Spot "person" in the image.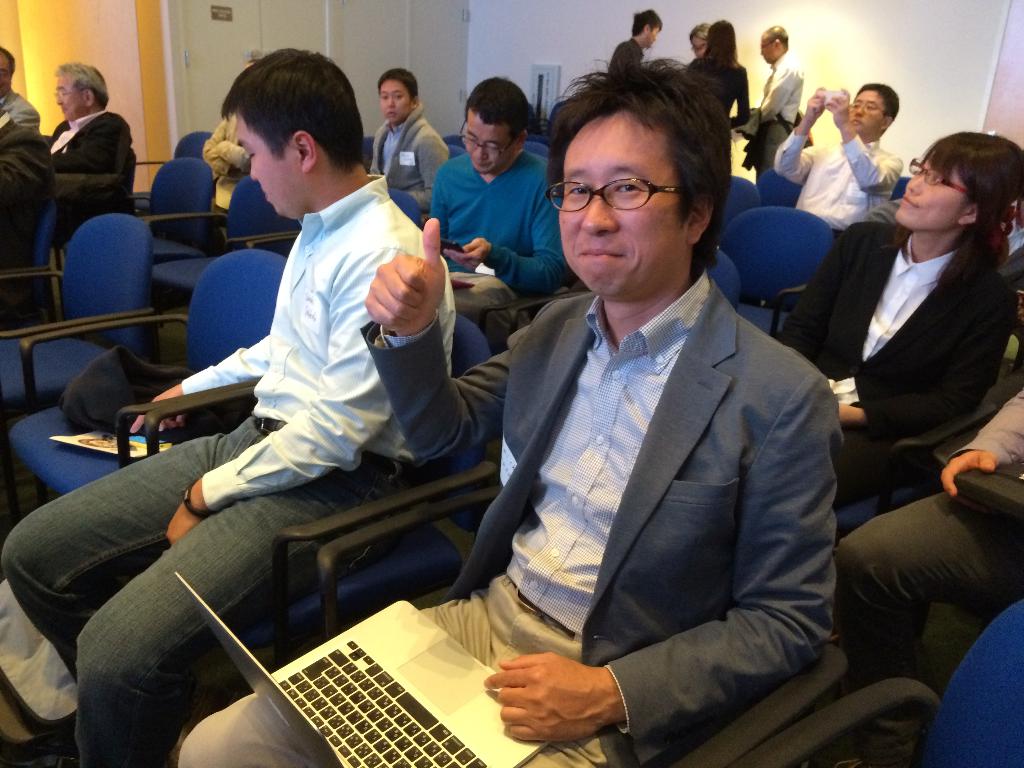
"person" found at [0, 42, 48, 138].
